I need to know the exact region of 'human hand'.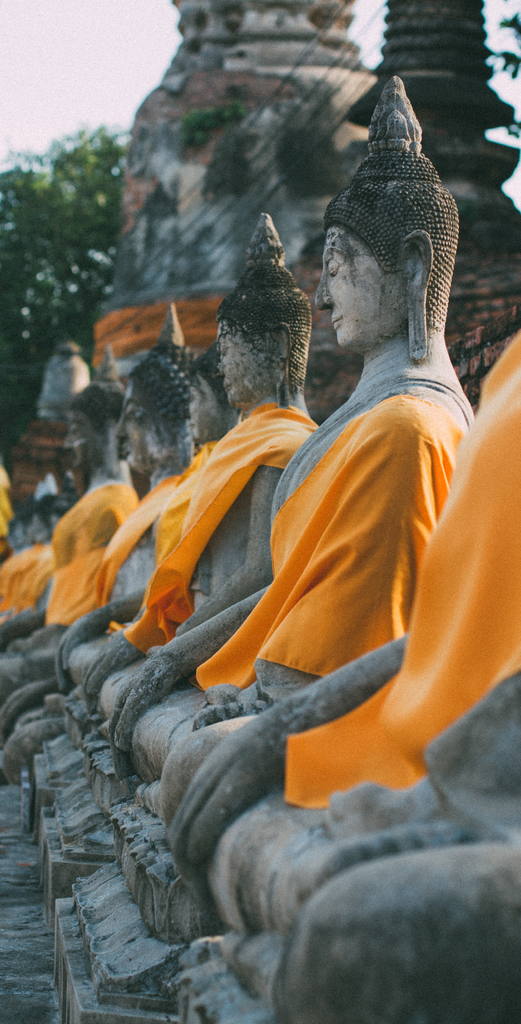
Region: [left=196, top=680, right=271, bottom=720].
